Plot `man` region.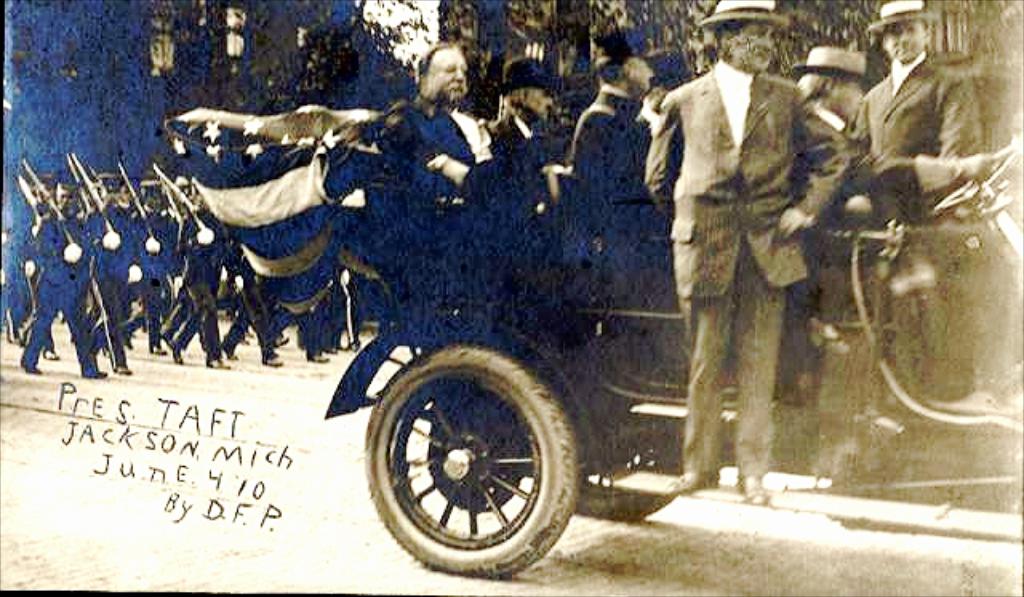
Plotted at {"x1": 483, "y1": 53, "x2": 574, "y2": 181}.
